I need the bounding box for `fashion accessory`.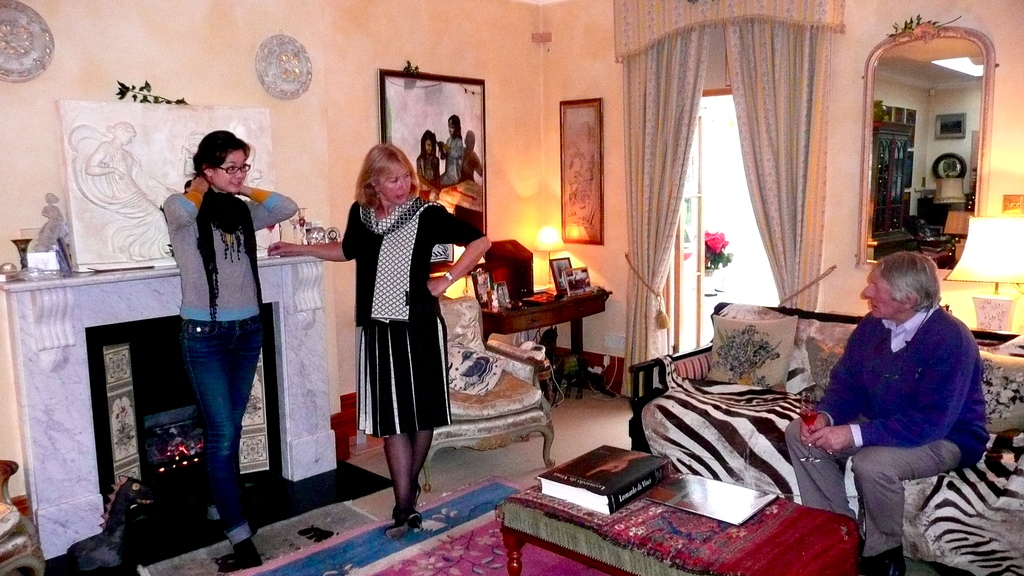
Here it is: pyautogui.locateOnScreen(444, 269, 456, 283).
